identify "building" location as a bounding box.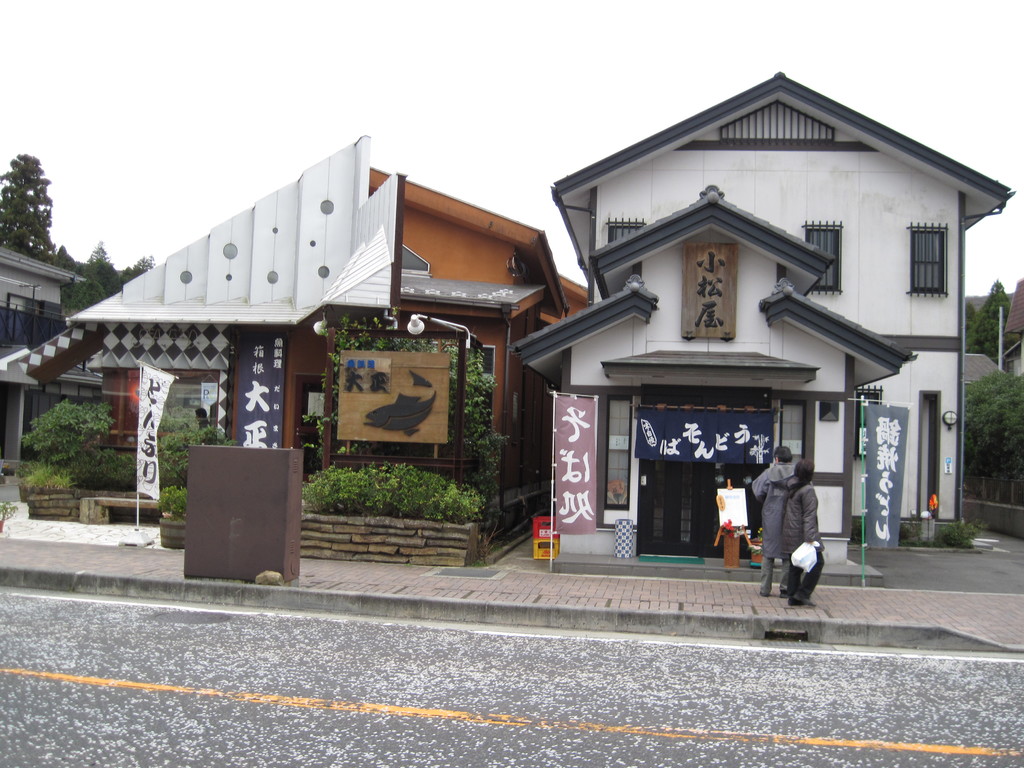
select_region(509, 68, 1014, 566).
